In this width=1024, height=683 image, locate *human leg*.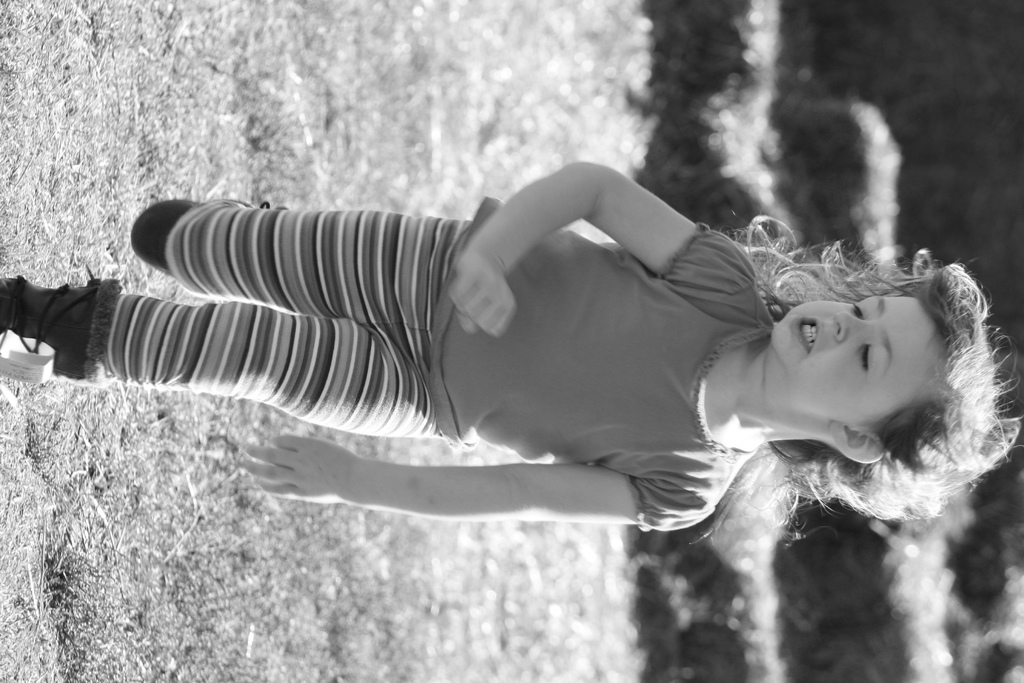
Bounding box: x1=130 y1=204 x2=440 y2=318.
